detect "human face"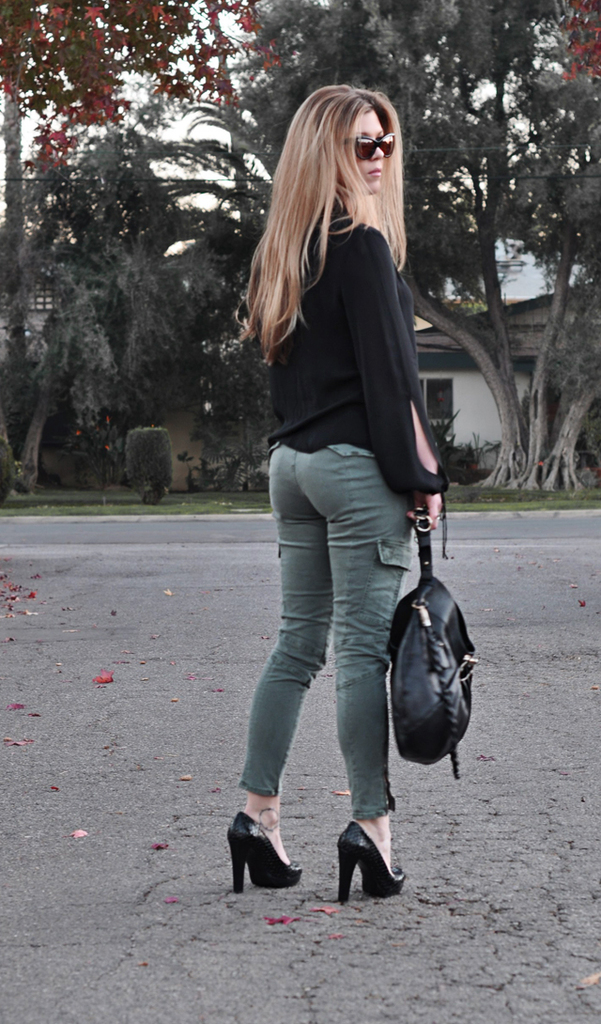
<box>346,108,386,183</box>
